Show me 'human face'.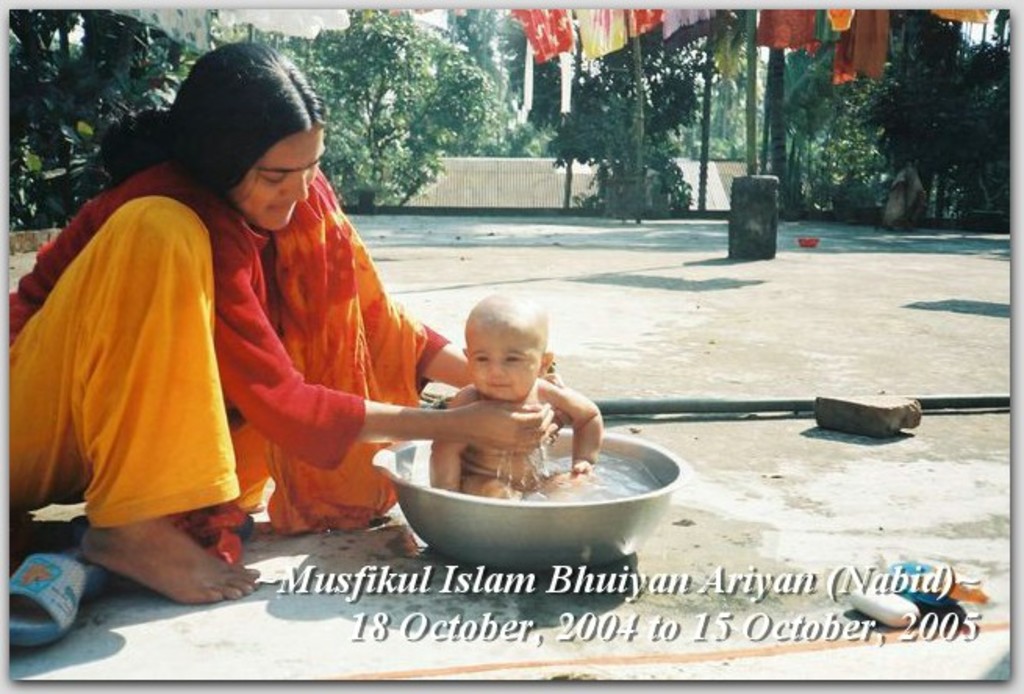
'human face' is here: <bbox>236, 128, 330, 233</bbox>.
